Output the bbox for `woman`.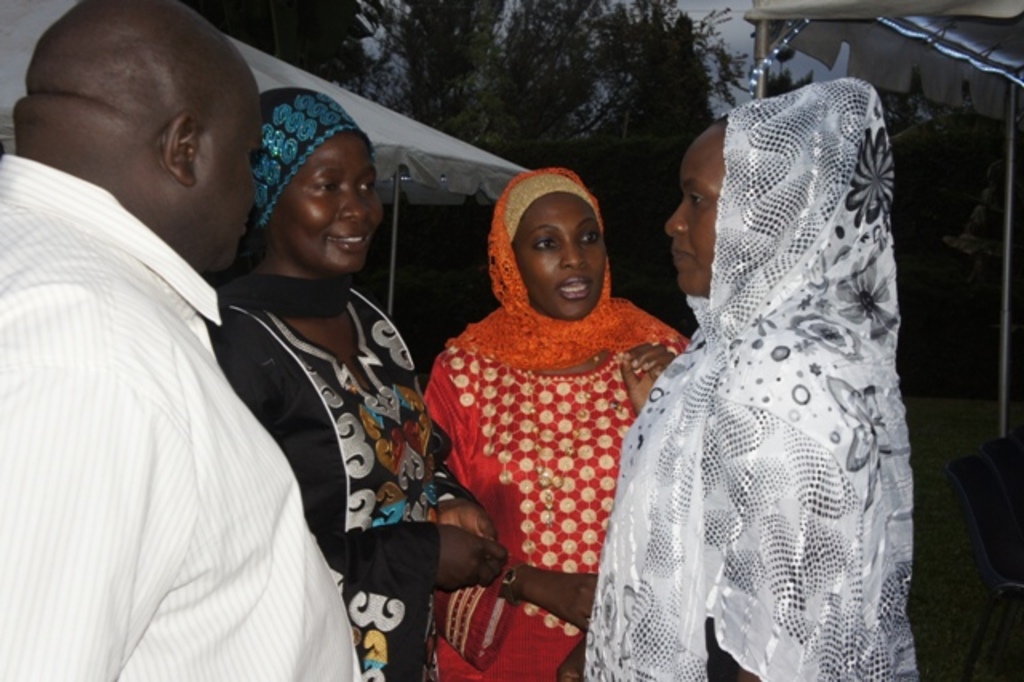
Rect(203, 90, 507, 680).
